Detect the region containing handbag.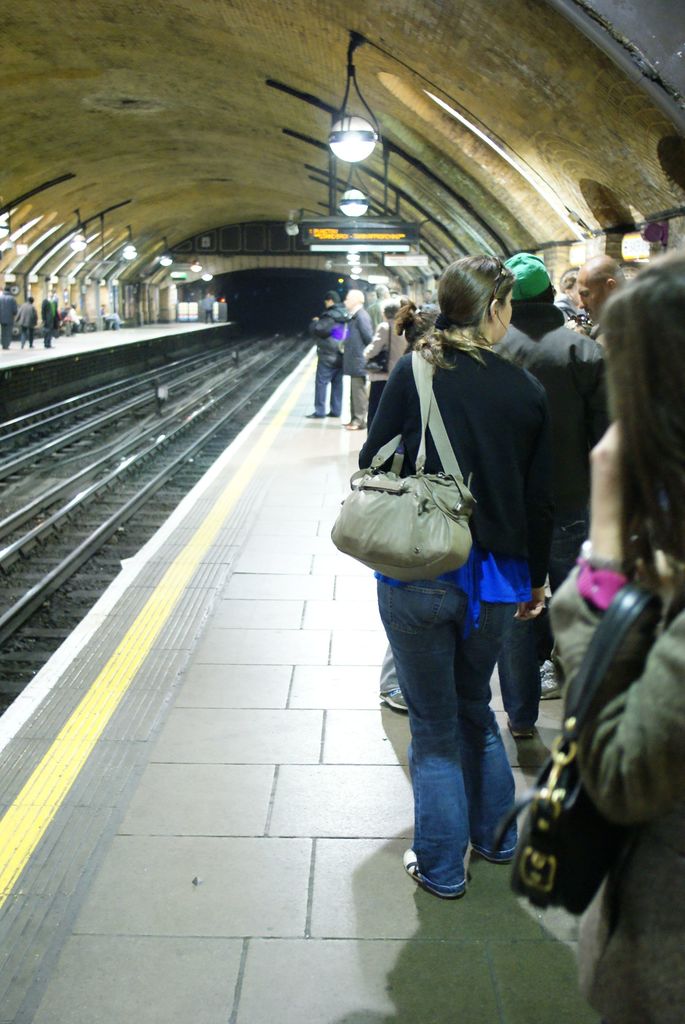
{"left": 329, "top": 344, "right": 475, "bottom": 580}.
